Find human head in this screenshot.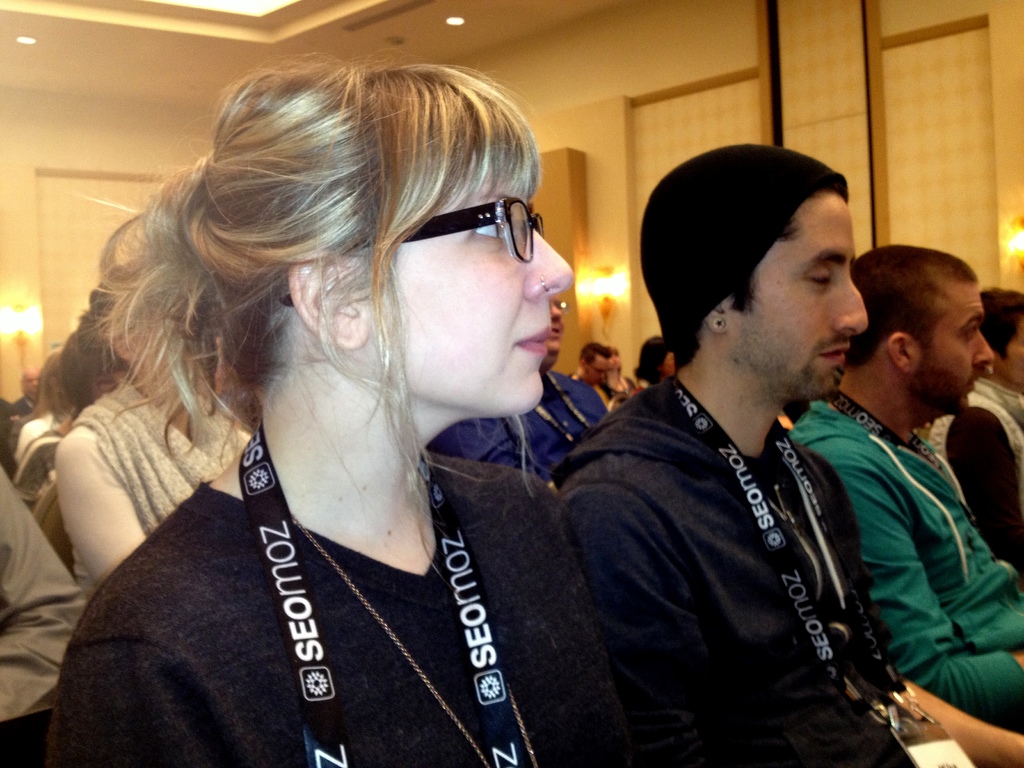
The bounding box for human head is (576,341,611,387).
